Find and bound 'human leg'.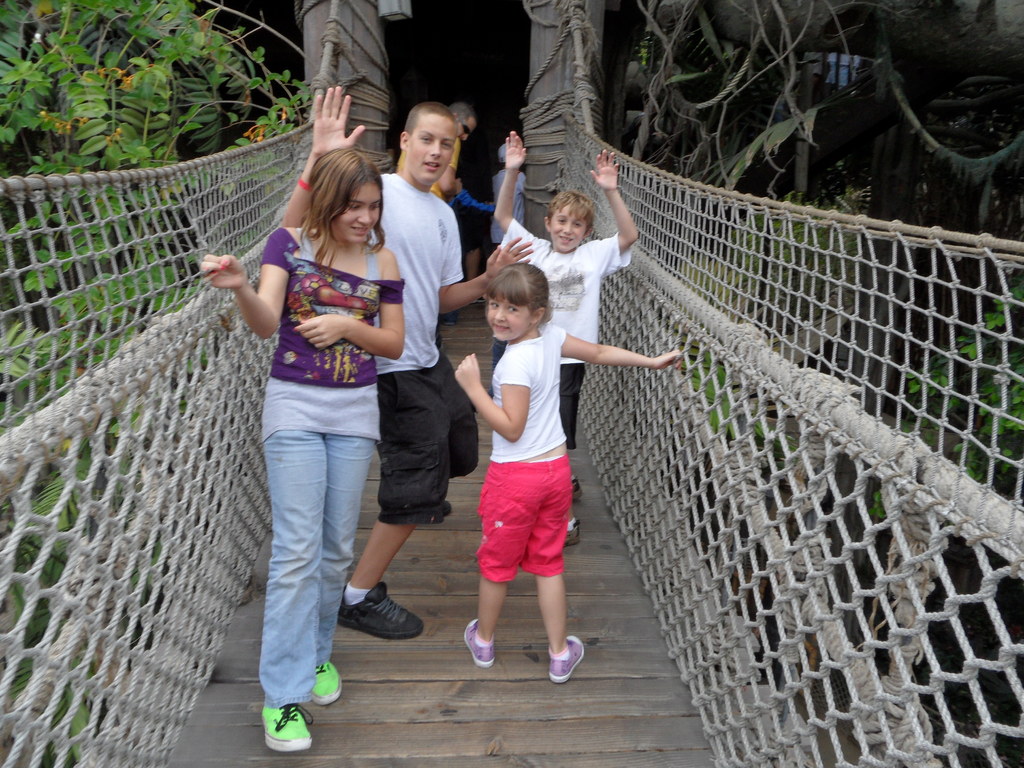
Bound: (x1=561, y1=356, x2=587, y2=550).
